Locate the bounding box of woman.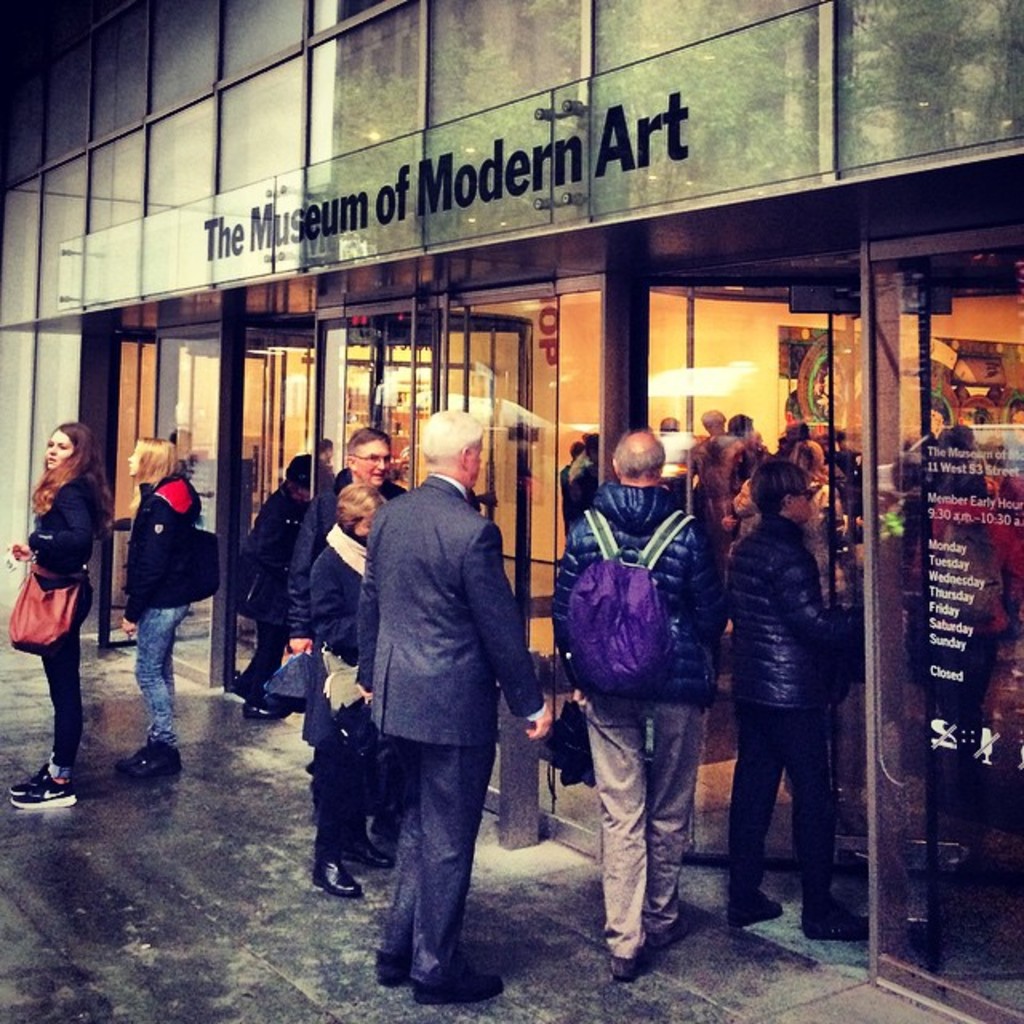
Bounding box: BBox(117, 435, 208, 782).
